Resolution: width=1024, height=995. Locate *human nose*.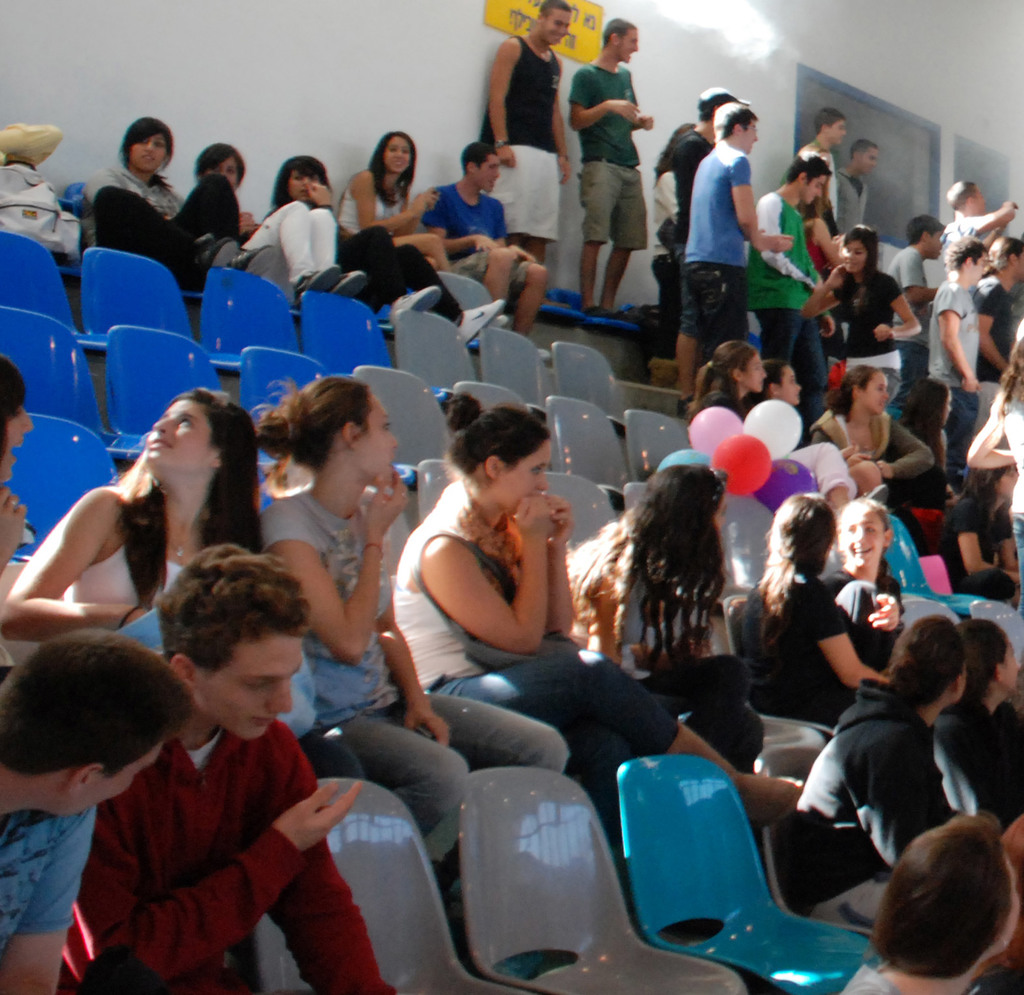
l=153, t=419, r=172, b=438.
